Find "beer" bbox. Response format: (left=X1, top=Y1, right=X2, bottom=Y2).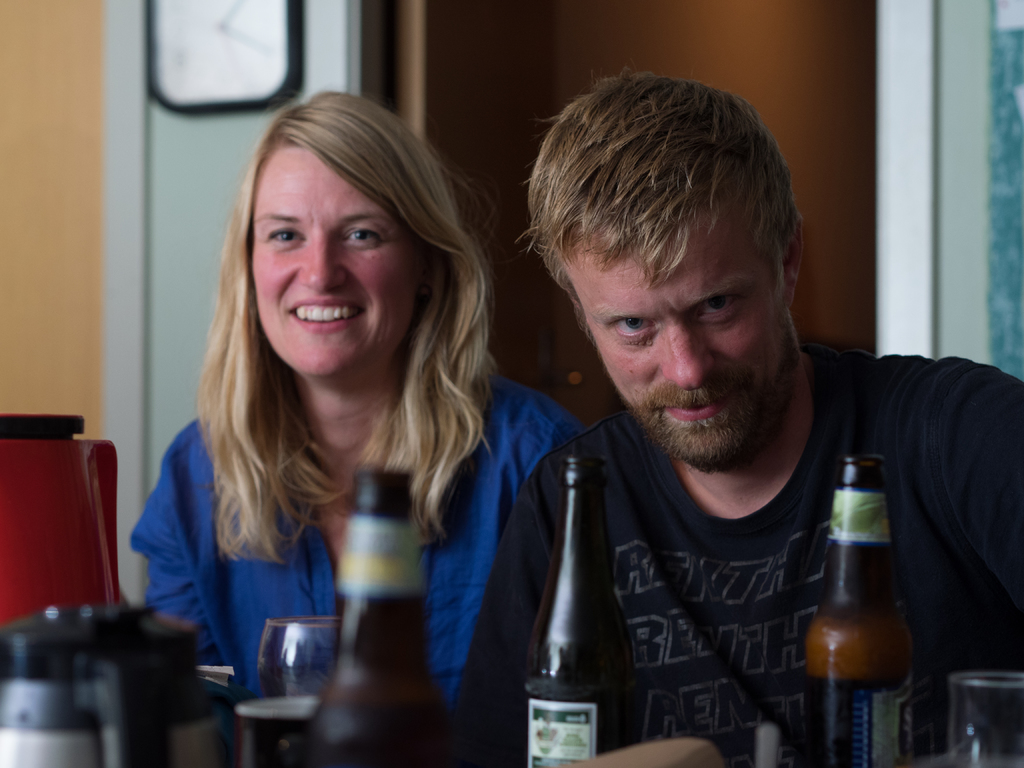
(left=799, top=449, right=918, bottom=732).
